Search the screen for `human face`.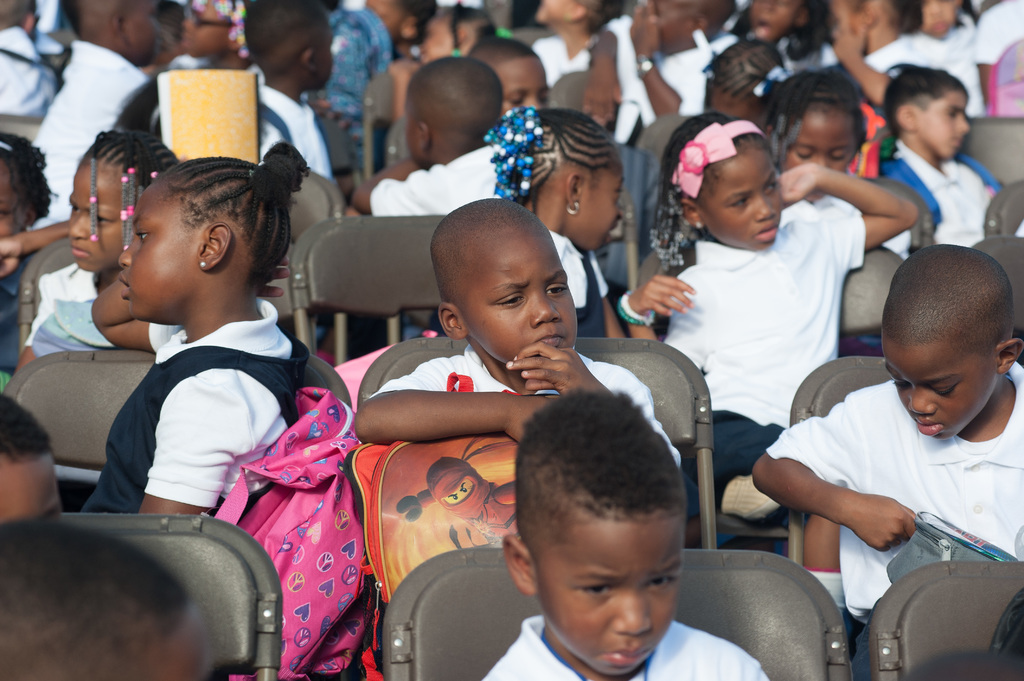
Found at bbox(529, 513, 689, 679).
